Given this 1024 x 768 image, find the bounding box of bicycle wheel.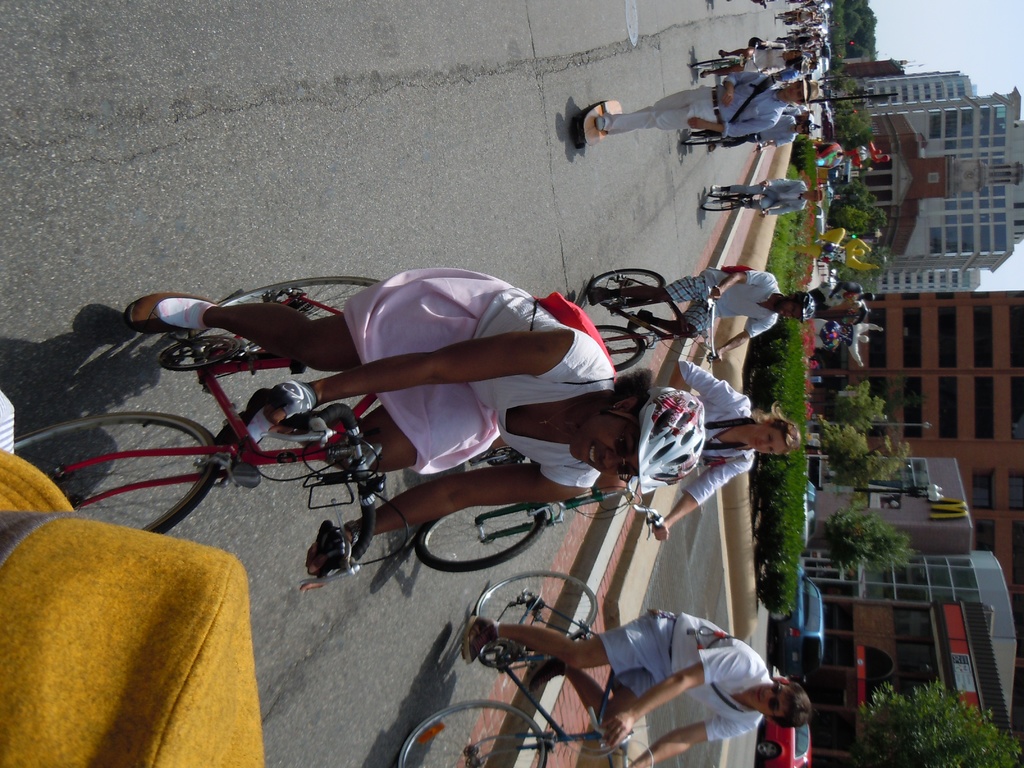
(586,269,666,307).
